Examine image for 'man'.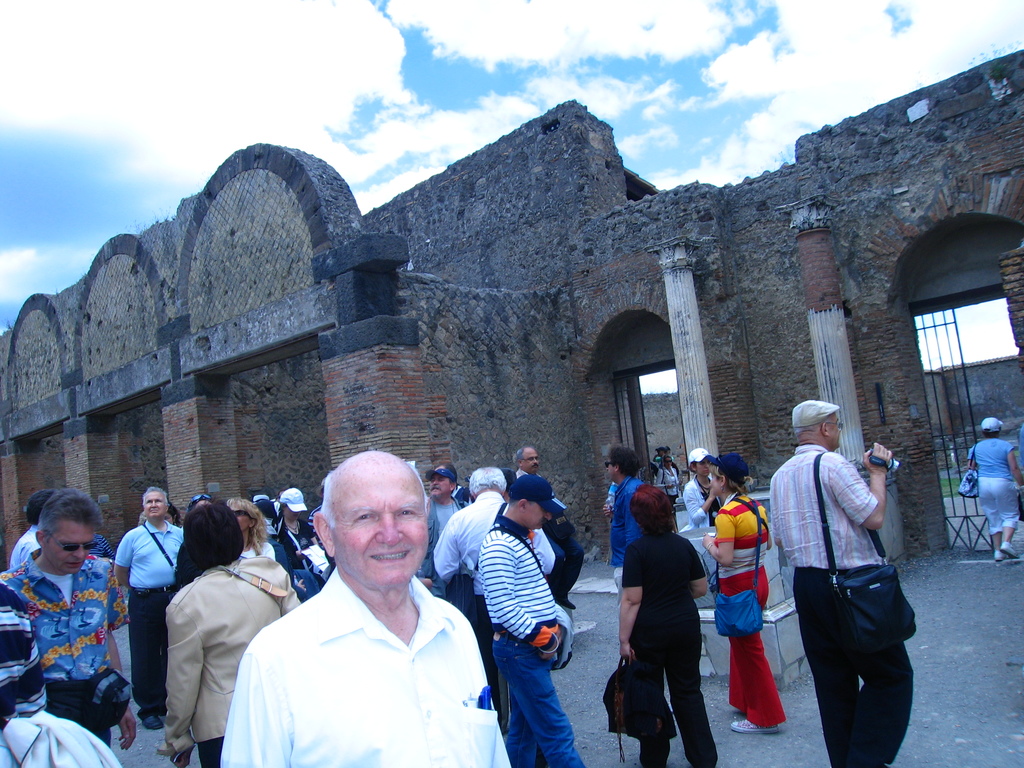
Examination result: box(116, 484, 185, 732).
